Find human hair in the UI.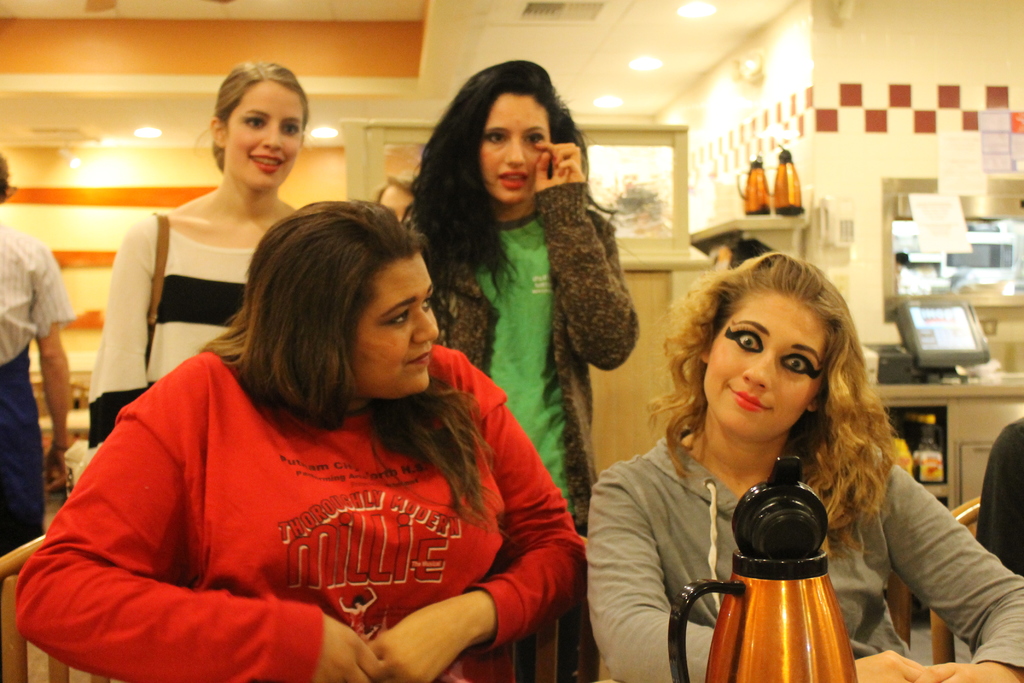
UI element at left=199, top=57, right=308, bottom=170.
